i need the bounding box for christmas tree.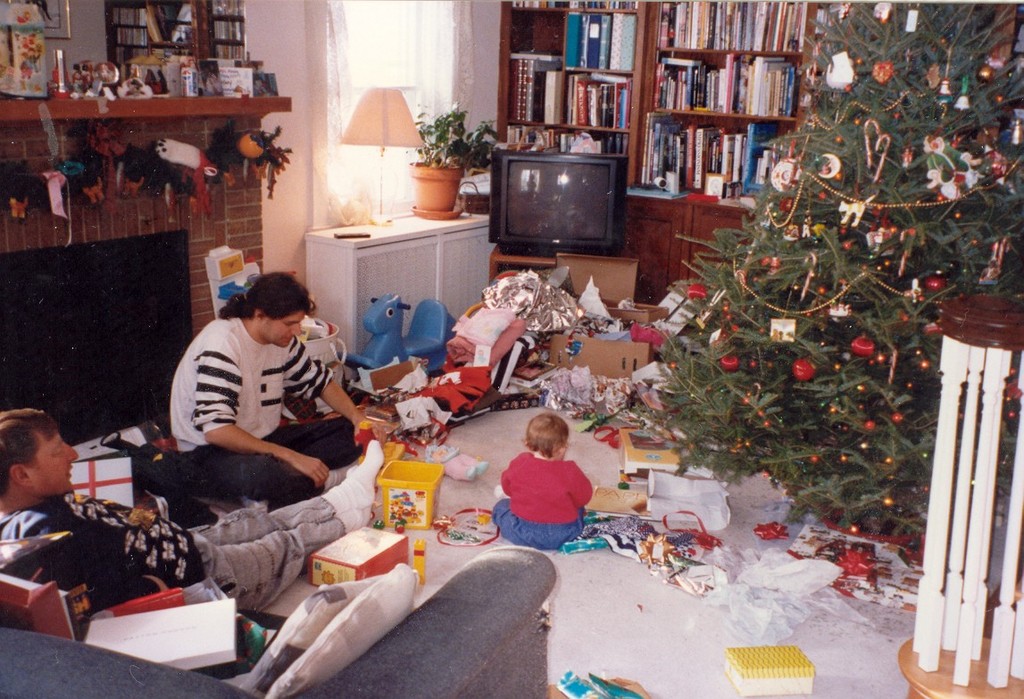
Here it is: 654 0 1023 530.
